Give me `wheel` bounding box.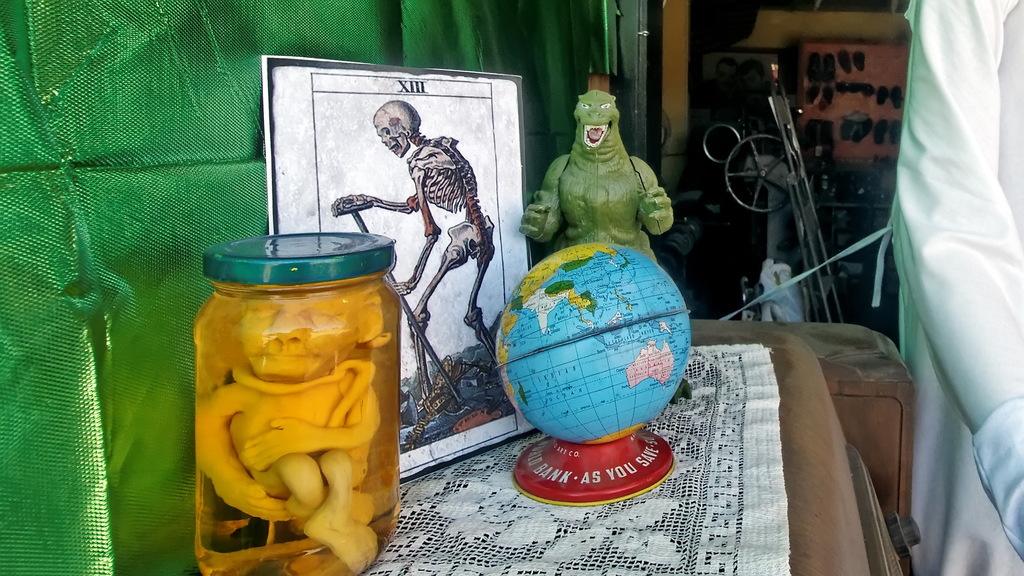
bbox=[723, 134, 793, 214].
